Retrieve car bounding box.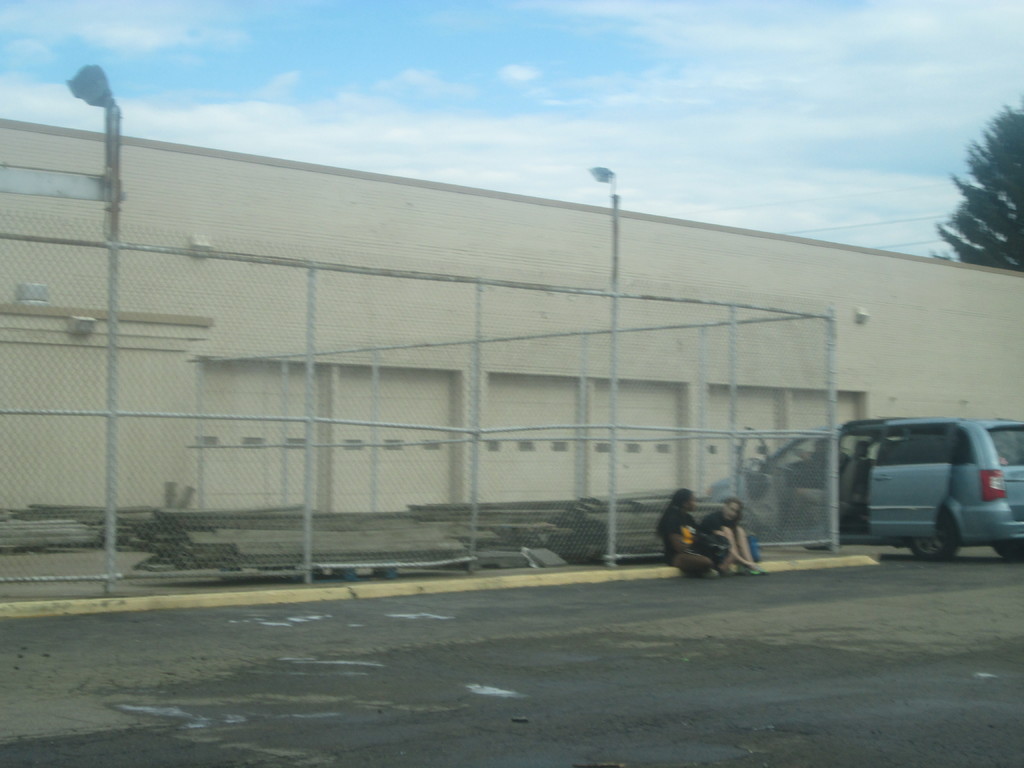
Bounding box: BBox(710, 418, 834, 546).
